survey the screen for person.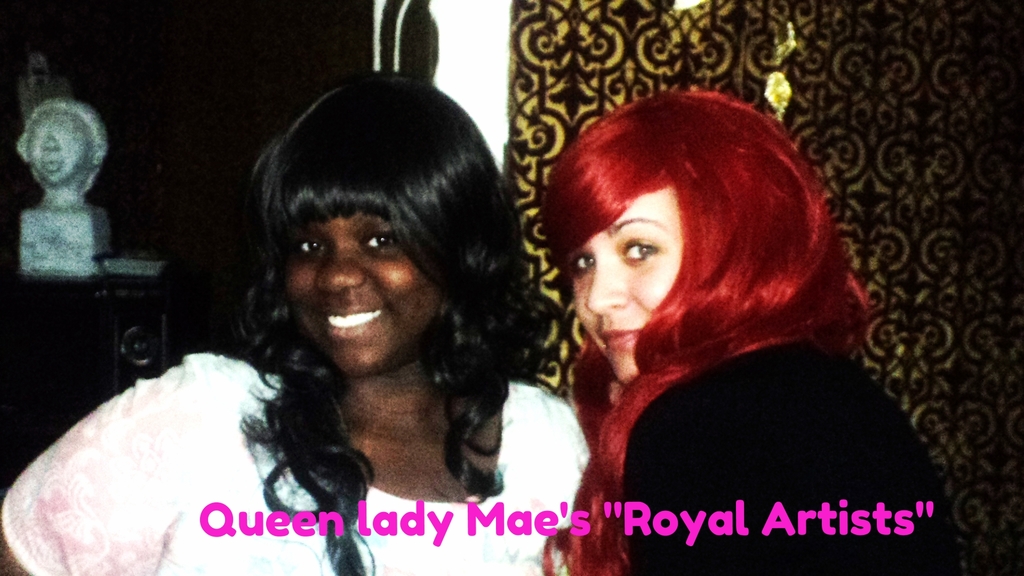
Survey found: 13, 77, 122, 314.
